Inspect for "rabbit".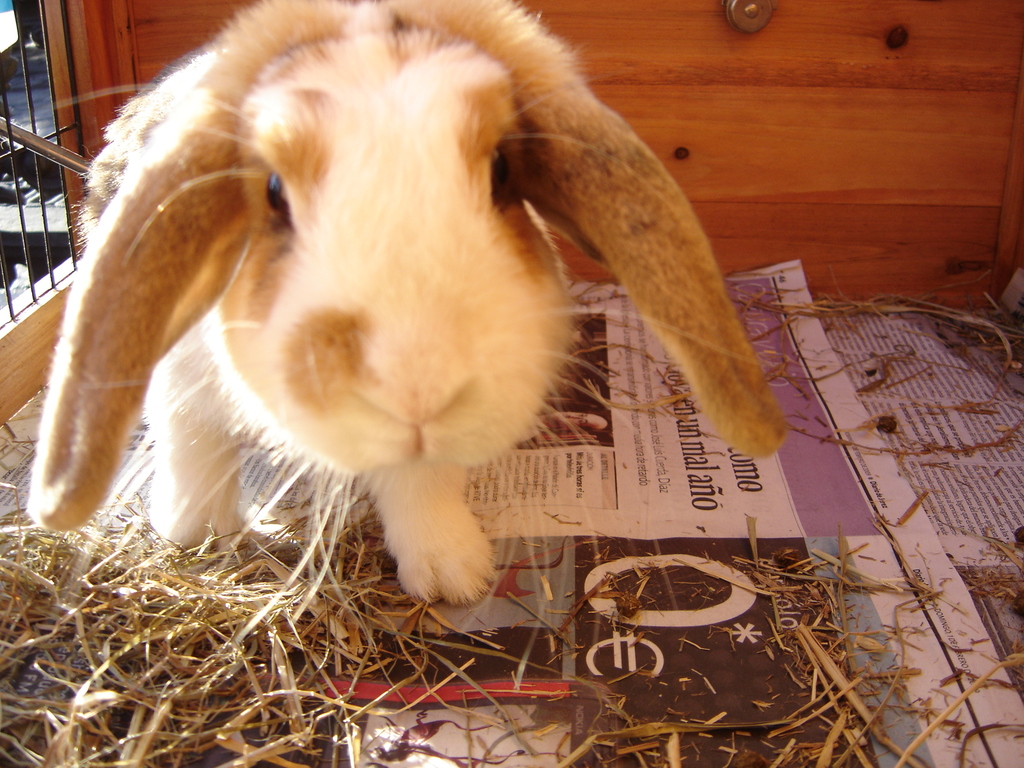
Inspection: <box>24,0,787,607</box>.
